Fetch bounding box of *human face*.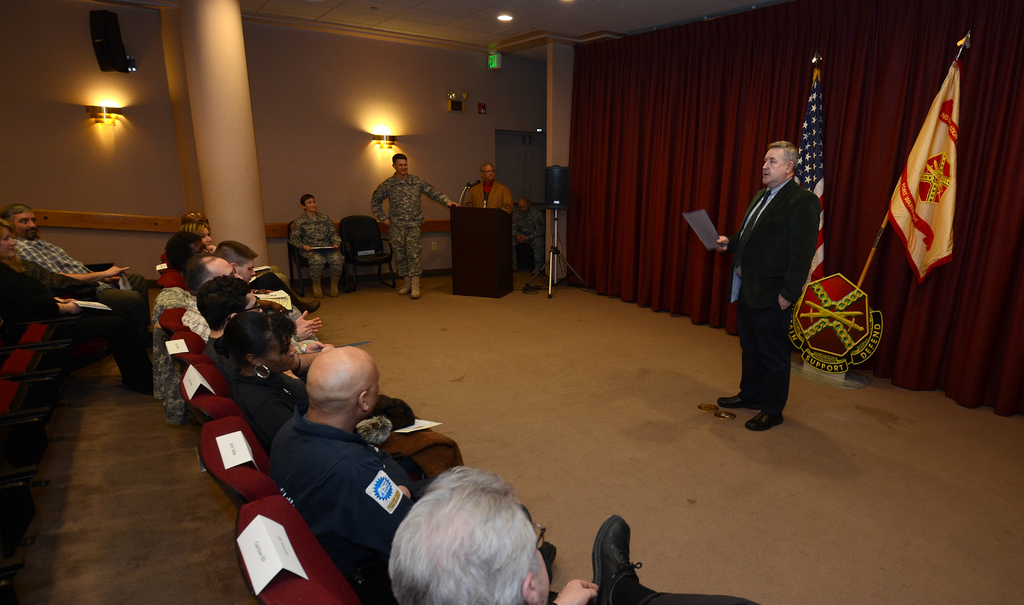
Bbox: BBox(481, 159, 495, 188).
